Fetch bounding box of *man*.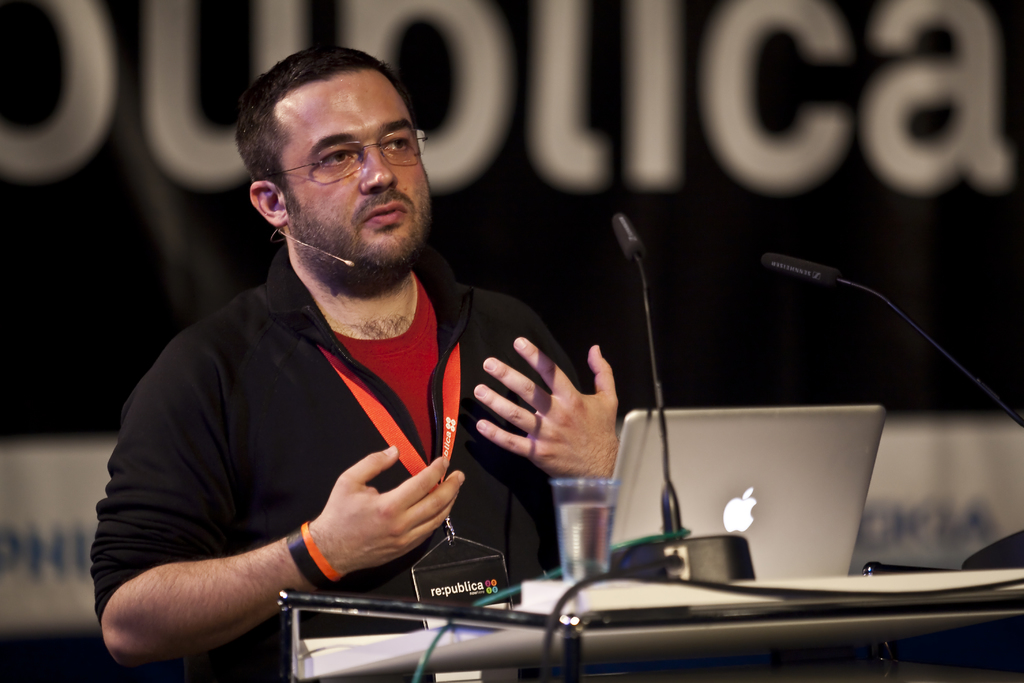
Bbox: (x1=72, y1=55, x2=624, y2=659).
